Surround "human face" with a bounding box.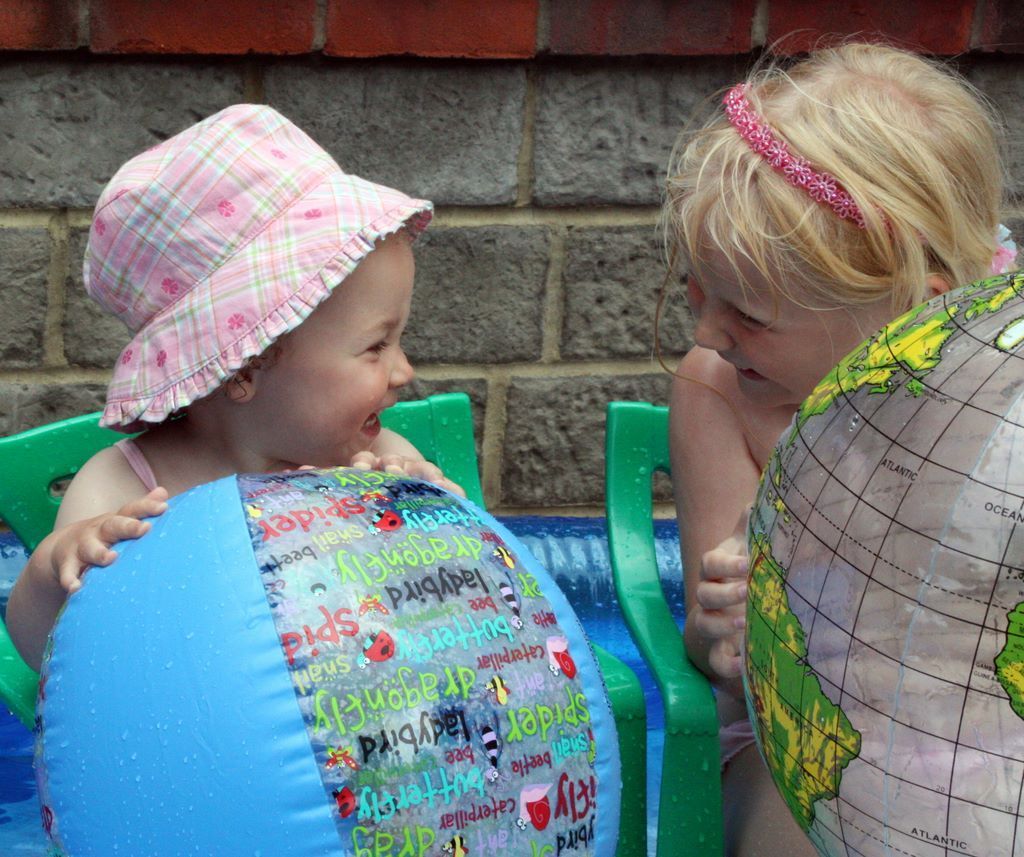
[left=264, top=237, right=413, bottom=467].
